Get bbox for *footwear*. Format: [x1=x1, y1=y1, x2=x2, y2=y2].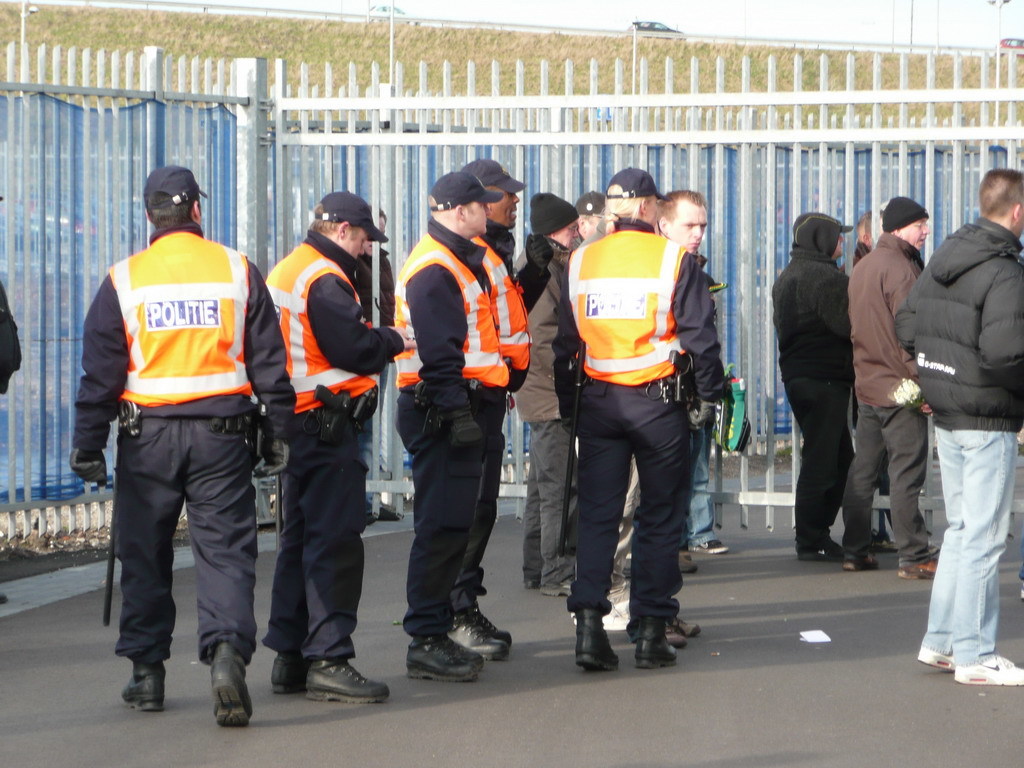
[x1=113, y1=648, x2=186, y2=719].
